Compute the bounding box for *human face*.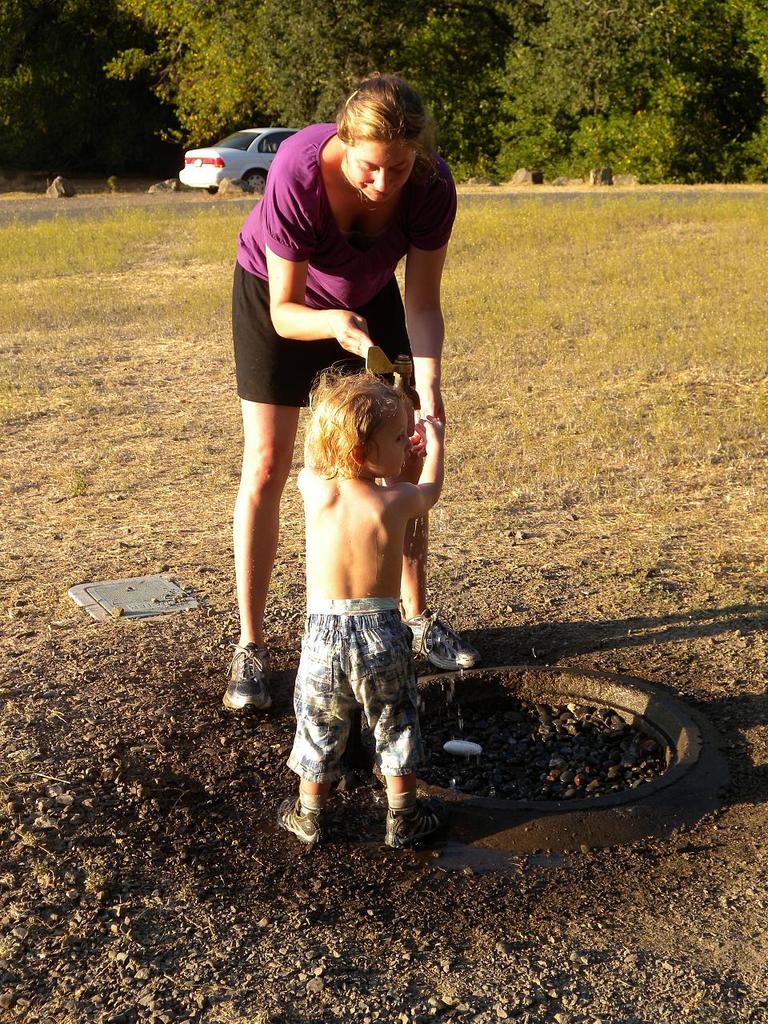
box=[368, 403, 410, 477].
